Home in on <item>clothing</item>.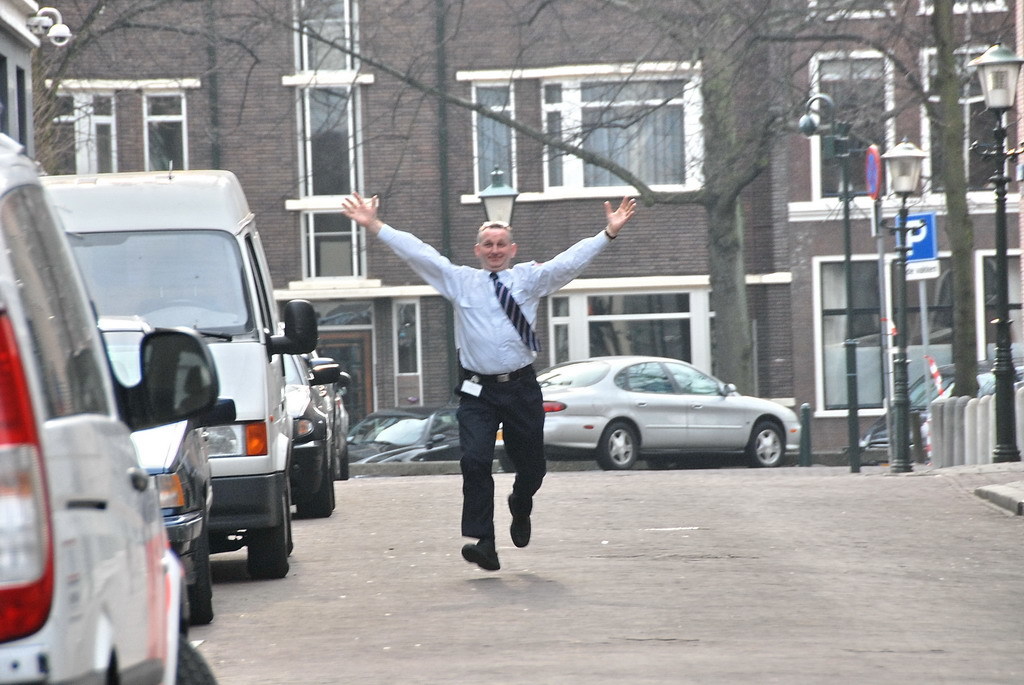
Homed in at <box>413,186,574,538</box>.
